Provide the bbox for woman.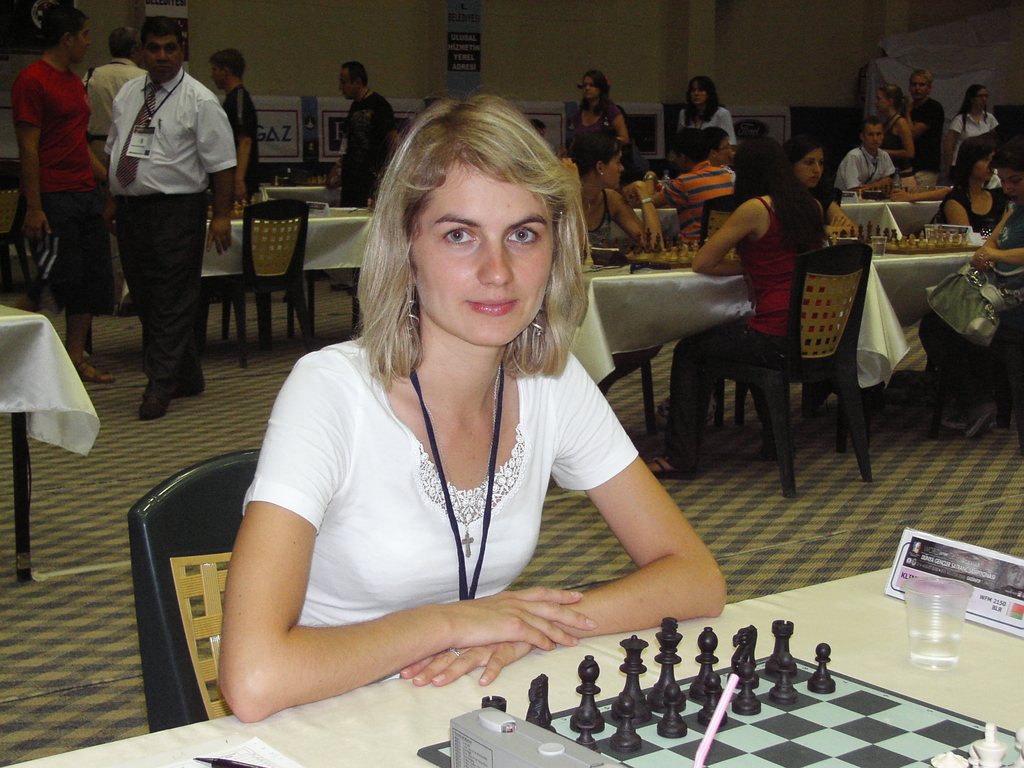
[913,145,1023,438].
